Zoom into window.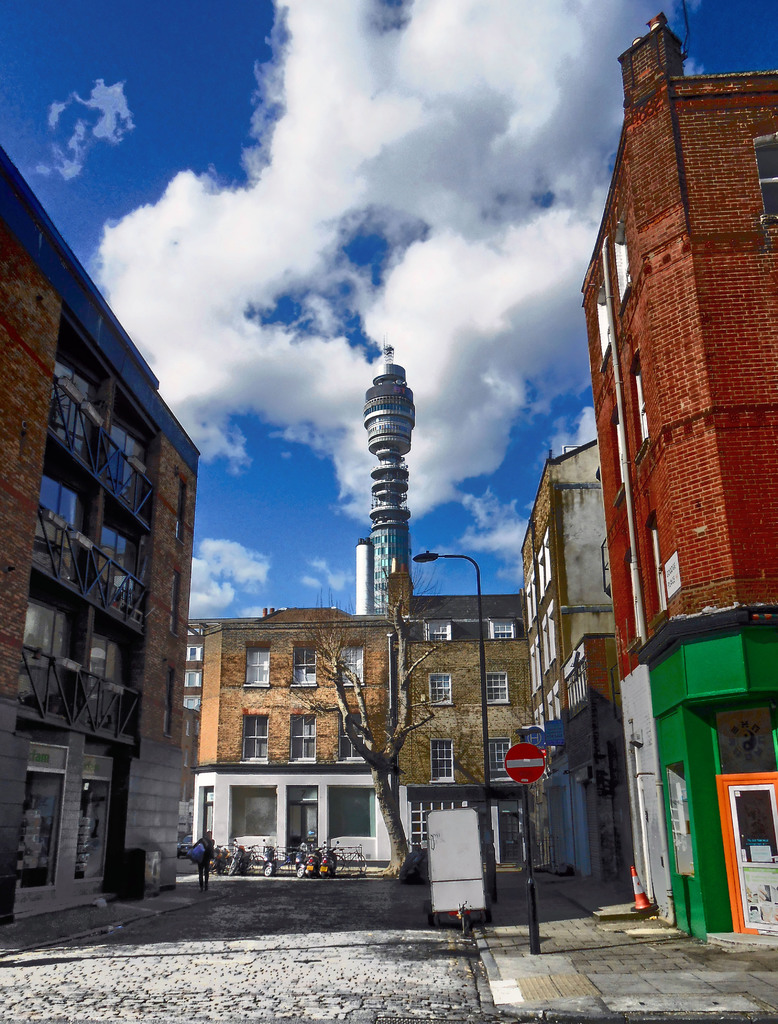
Zoom target: locate(431, 739, 459, 788).
